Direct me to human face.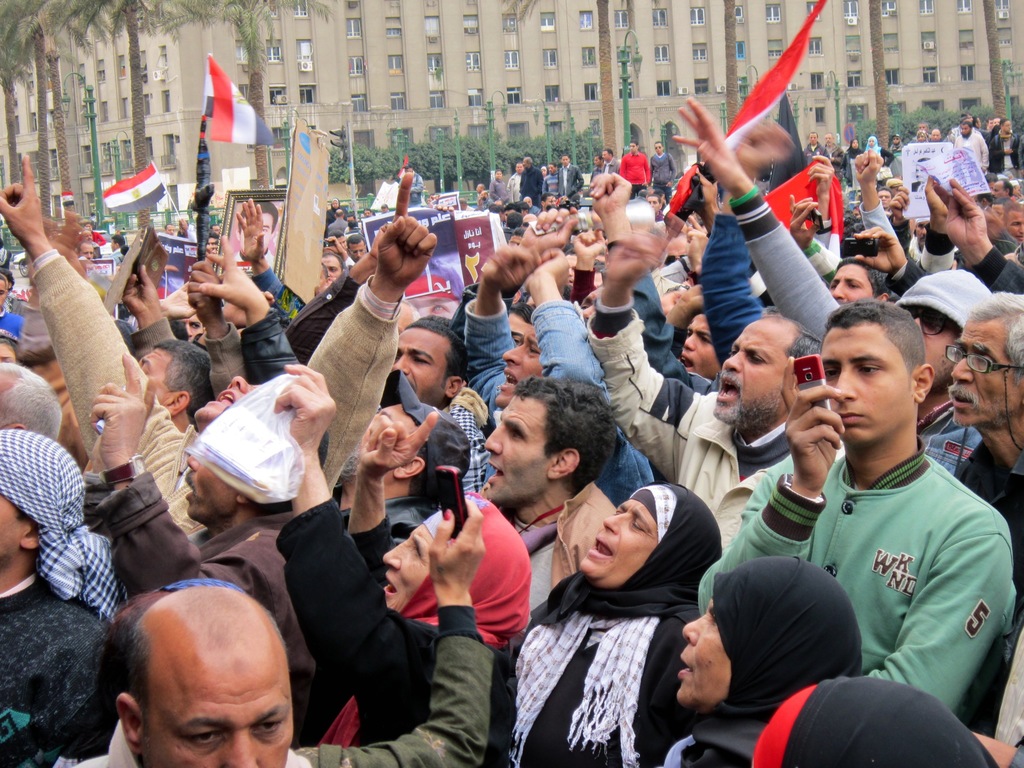
Direction: box=[851, 139, 860, 148].
